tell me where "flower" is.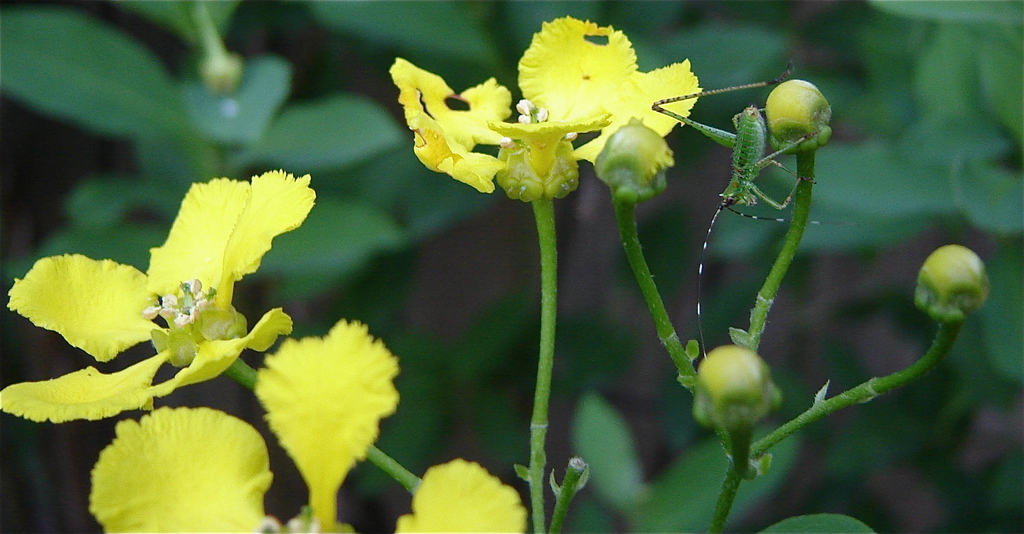
"flower" is at {"left": 385, "top": 12, "right": 703, "bottom": 208}.
